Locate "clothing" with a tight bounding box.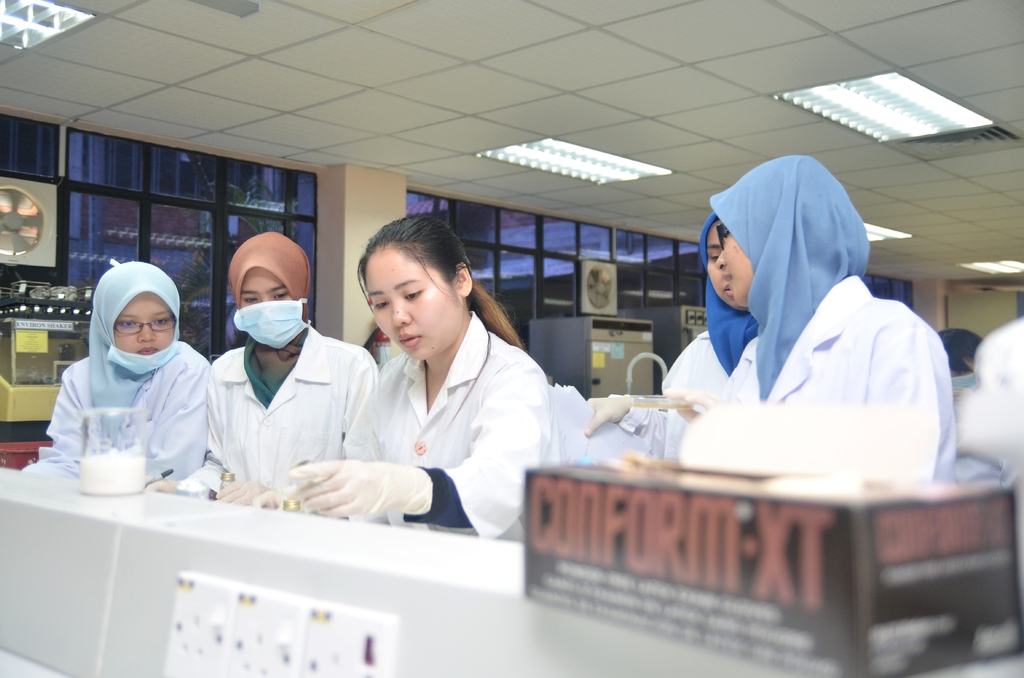
bbox=(713, 154, 959, 472).
